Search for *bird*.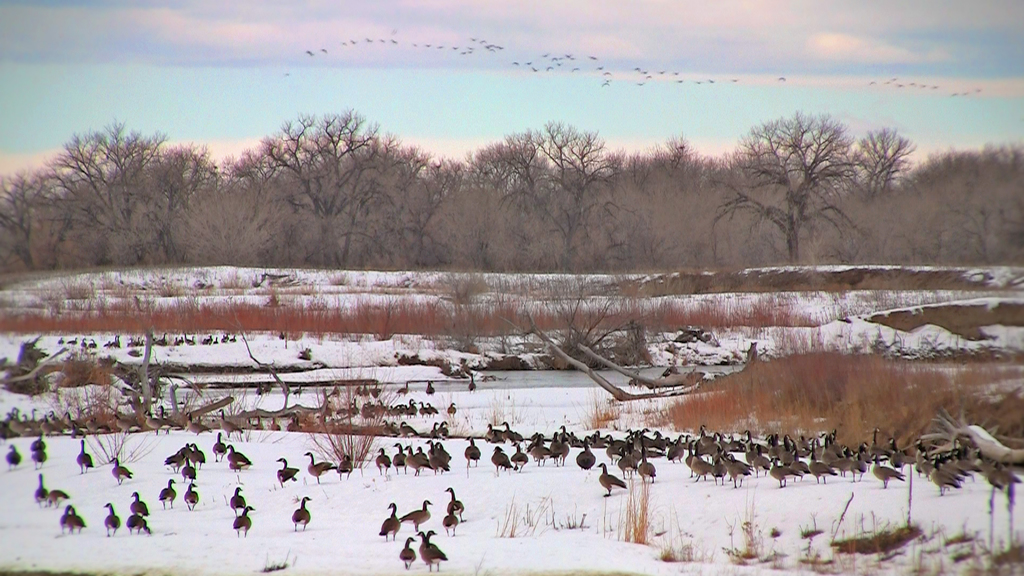
Found at [x1=290, y1=497, x2=310, y2=532].
